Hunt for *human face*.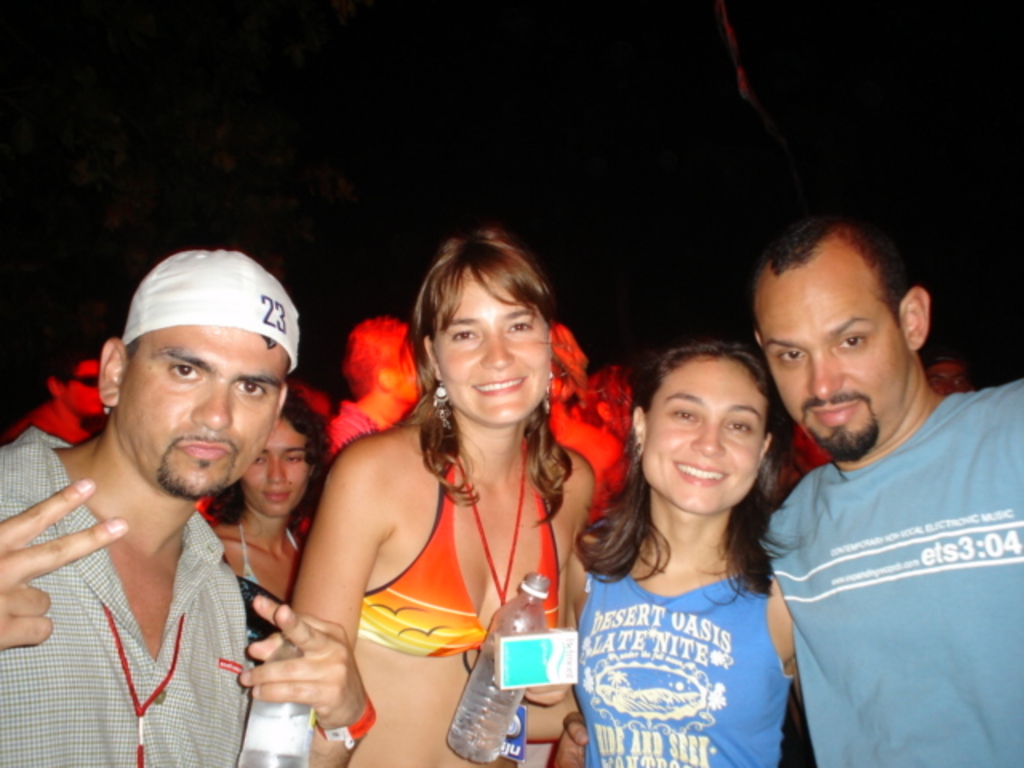
Hunted down at x1=640 y1=358 x2=768 y2=514.
